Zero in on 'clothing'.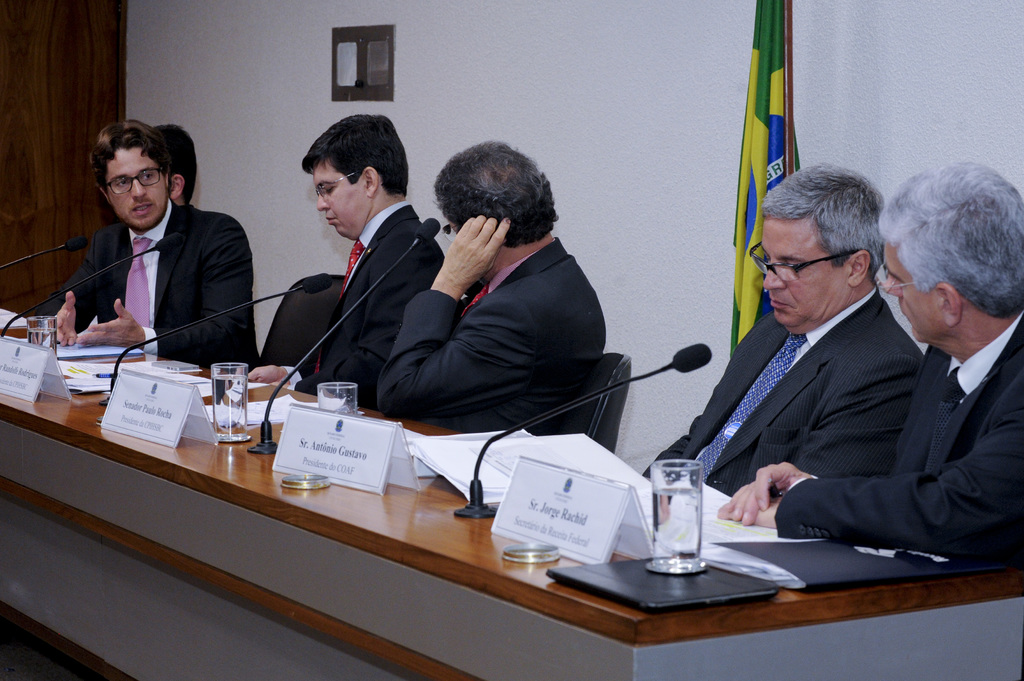
Zeroed in: bbox(381, 238, 608, 438).
